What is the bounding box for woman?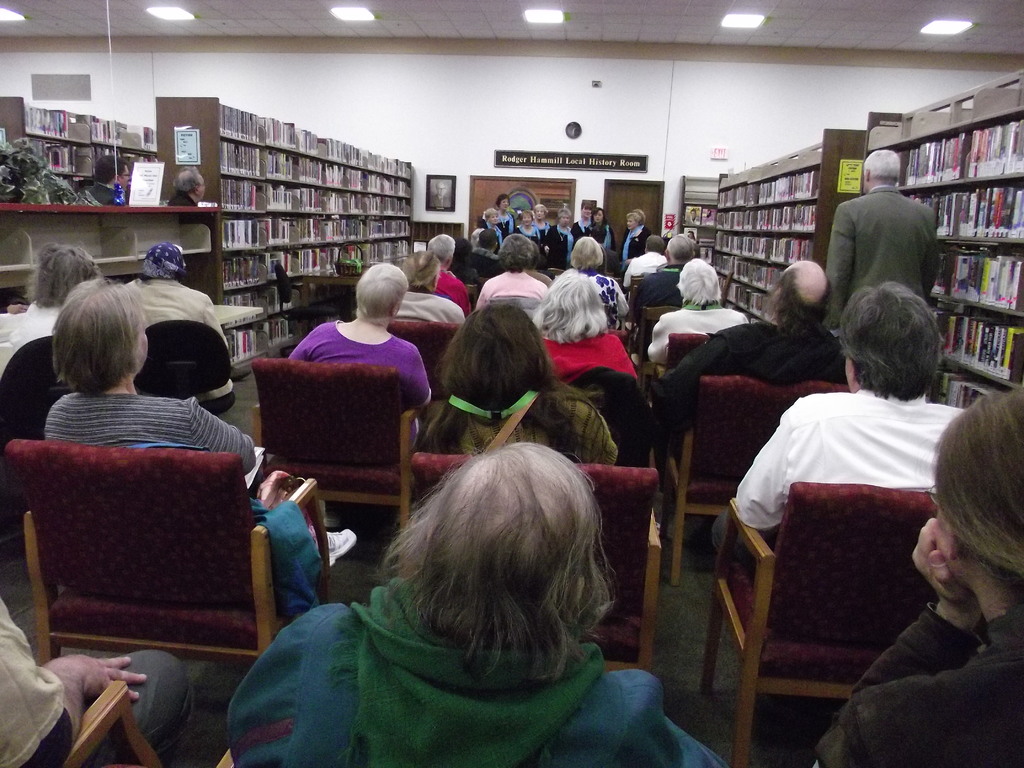
left=479, top=209, right=500, bottom=240.
